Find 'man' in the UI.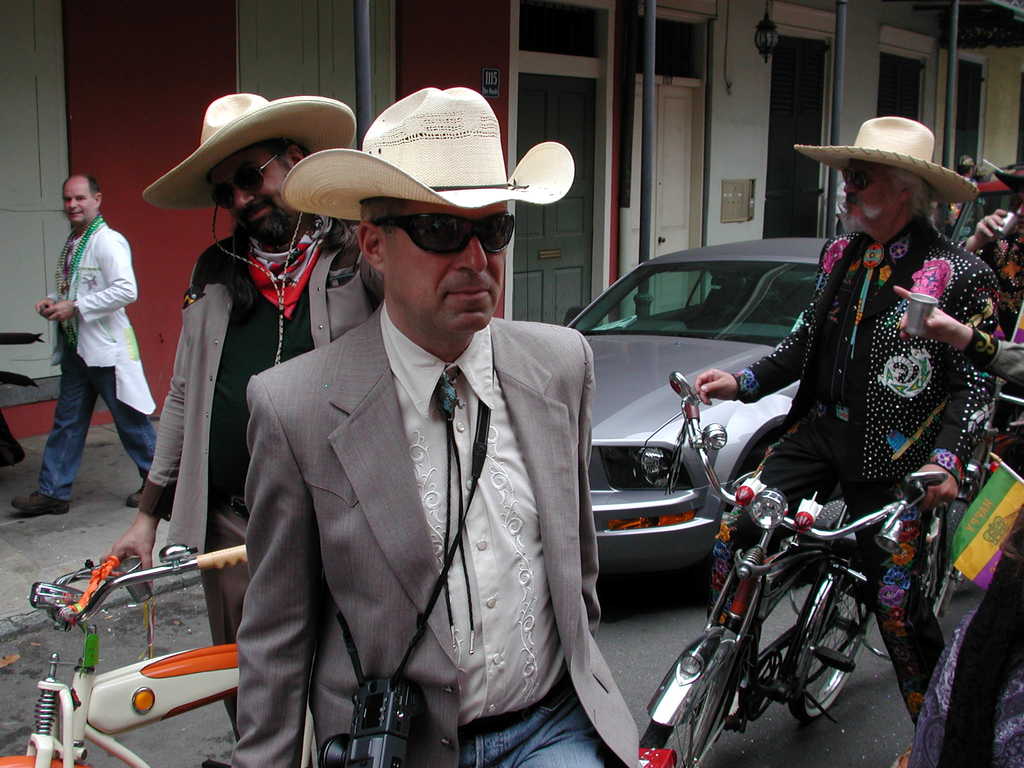
UI element at Rect(97, 90, 359, 750).
